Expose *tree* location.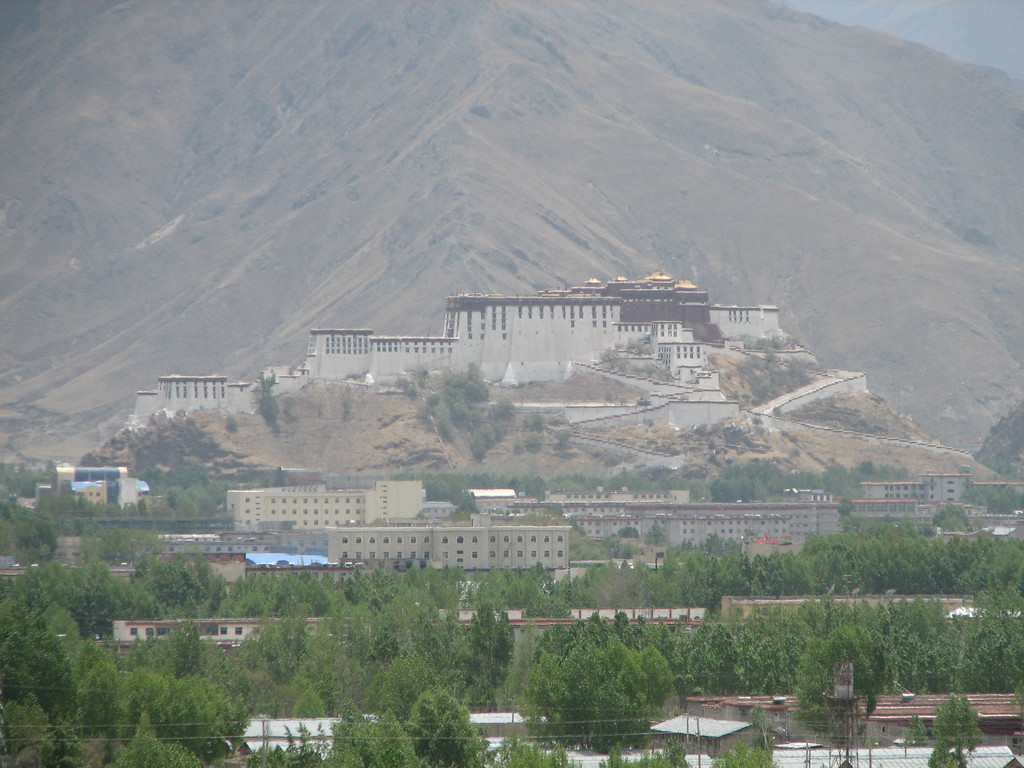
Exposed at (134,679,247,750).
